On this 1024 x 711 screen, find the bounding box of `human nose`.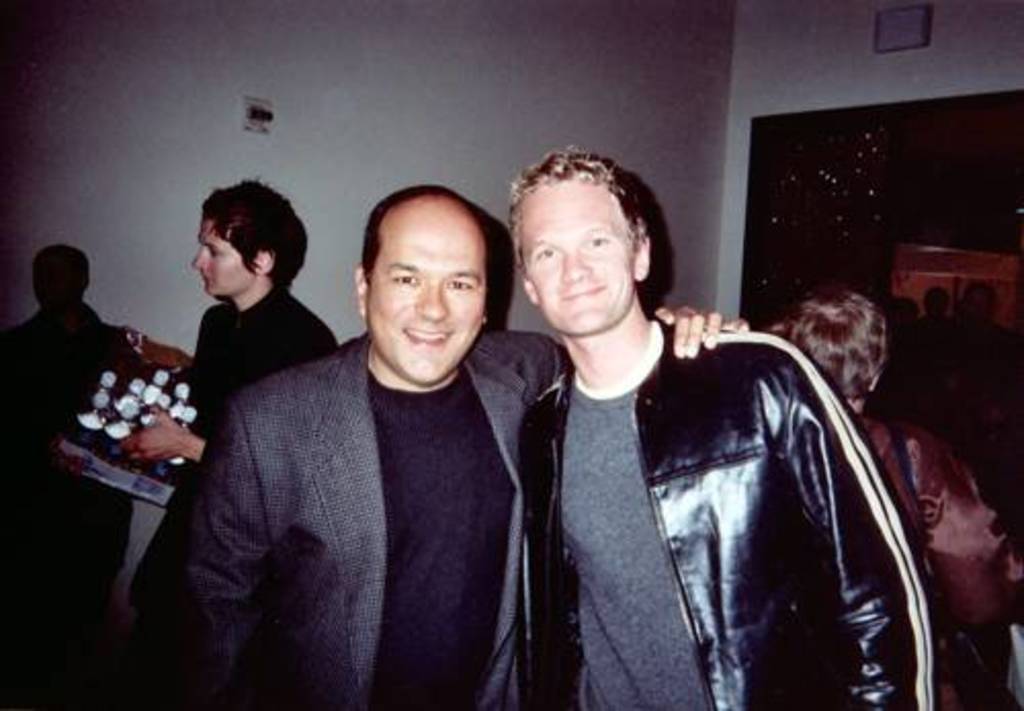
Bounding box: region(416, 287, 446, 320).
